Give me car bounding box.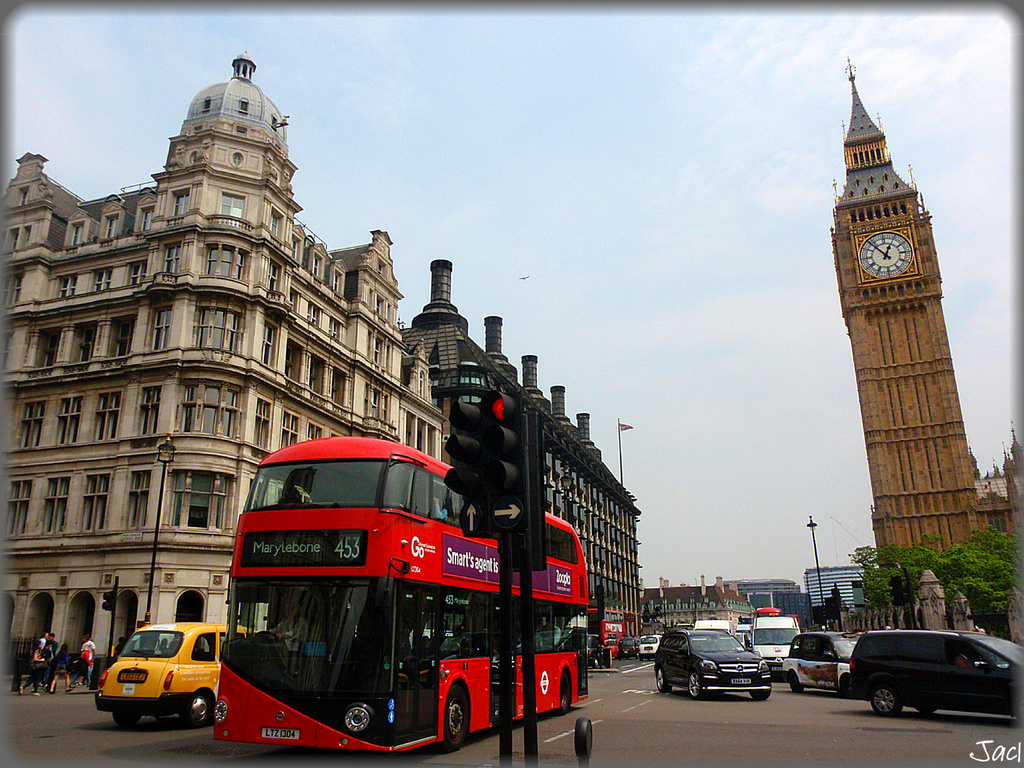
l=587, t=636, r=613, b=669.
